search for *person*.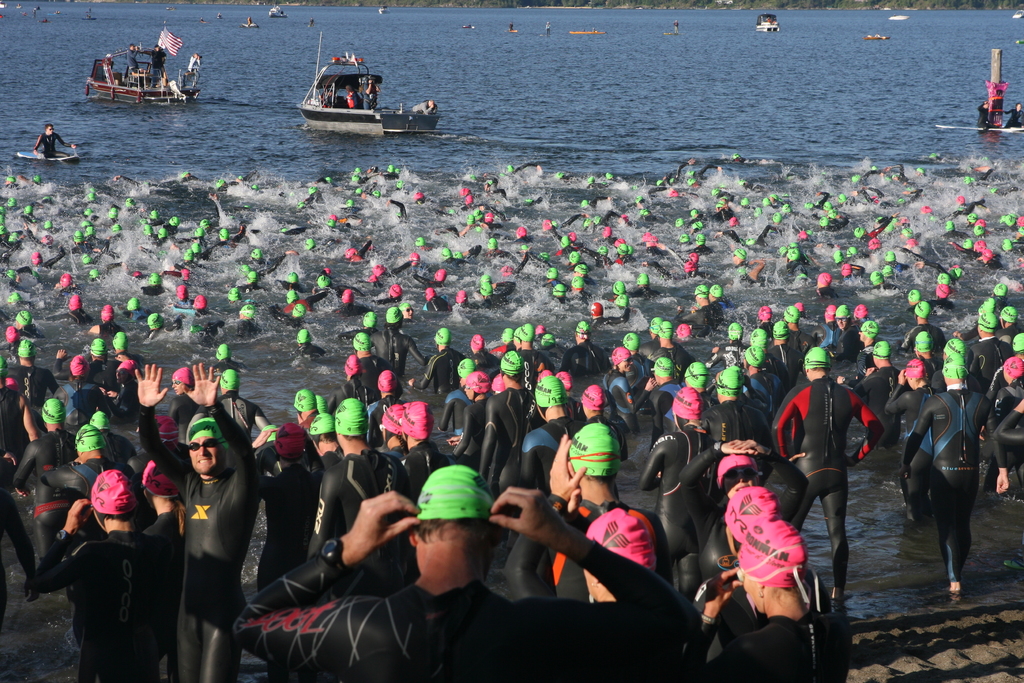
Found at x1=307 y1=394 x2=408 y2=563.
